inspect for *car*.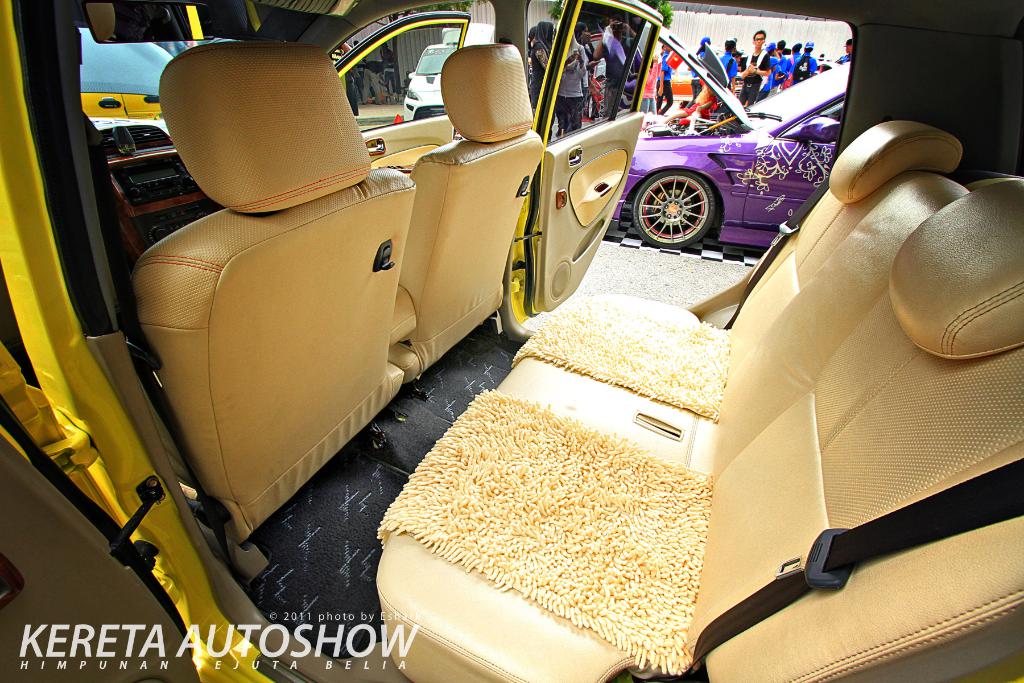
Inspection: 602,24,847,256.
